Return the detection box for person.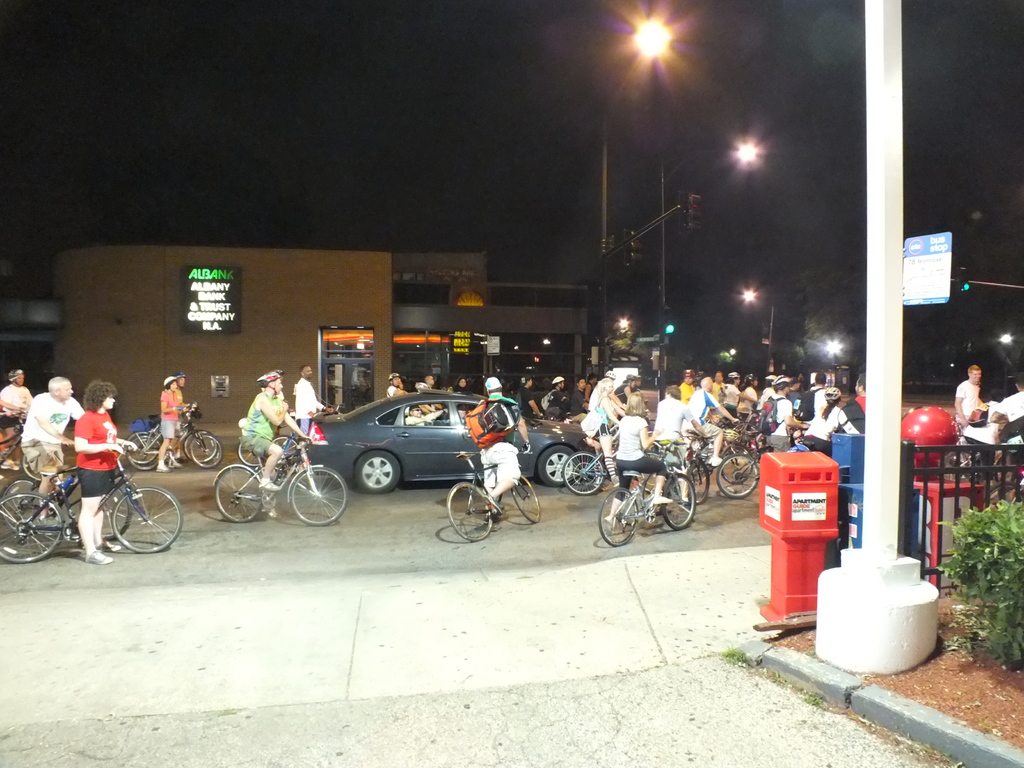
(948,364,981,440).
